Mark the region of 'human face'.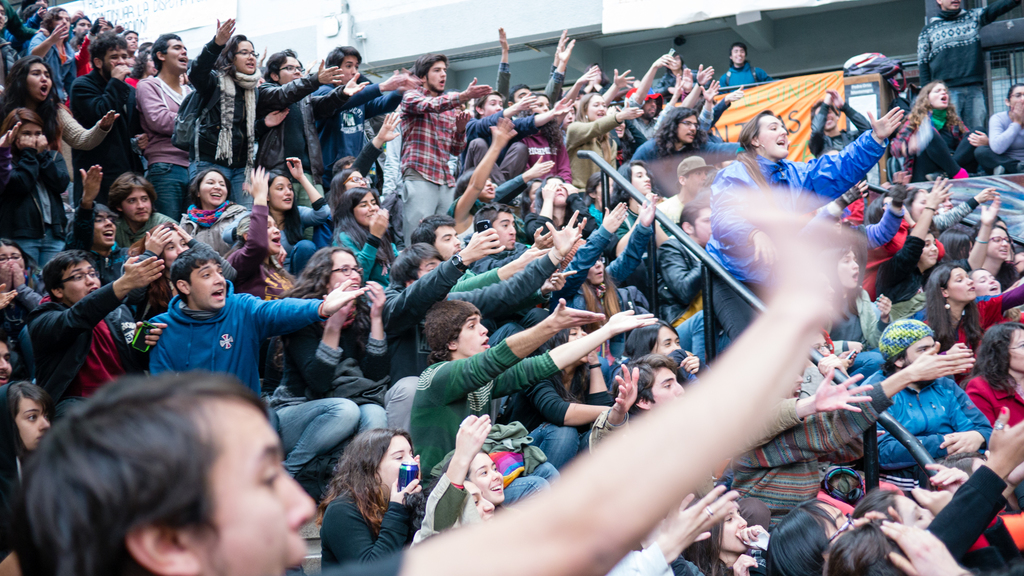
Region: [909,337,939,369].
